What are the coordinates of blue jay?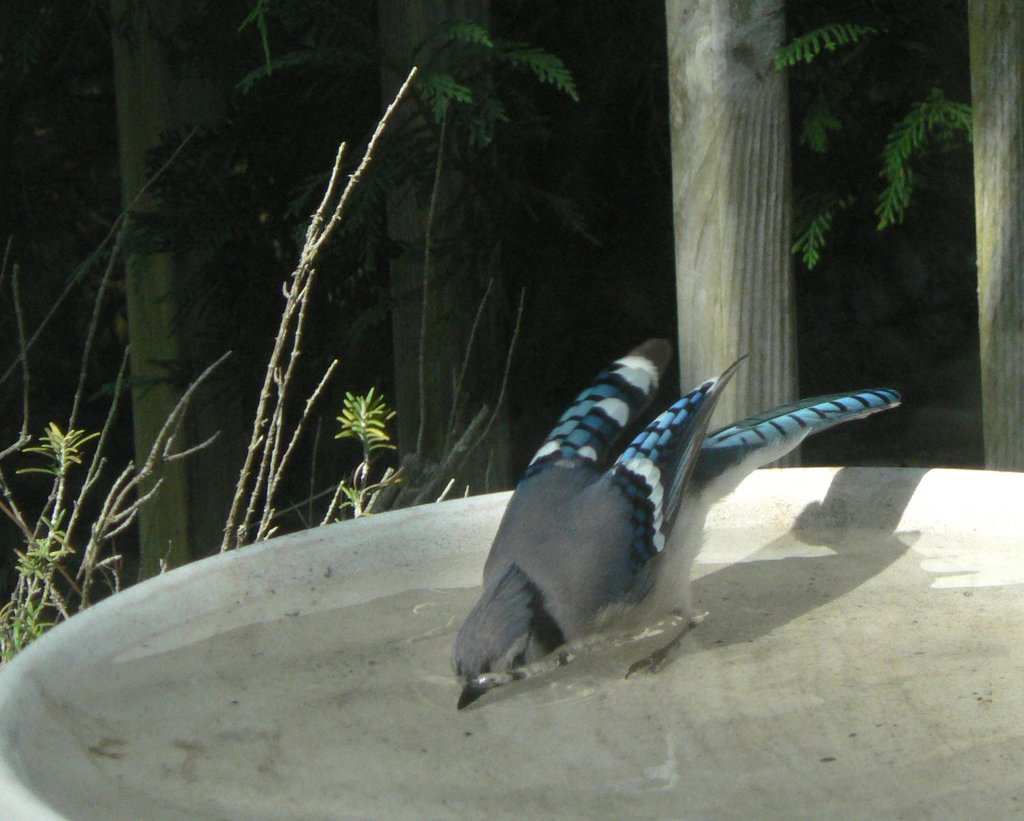
{"x1": 448, "y1": 336, "x2": 904, "y2": 715}.
